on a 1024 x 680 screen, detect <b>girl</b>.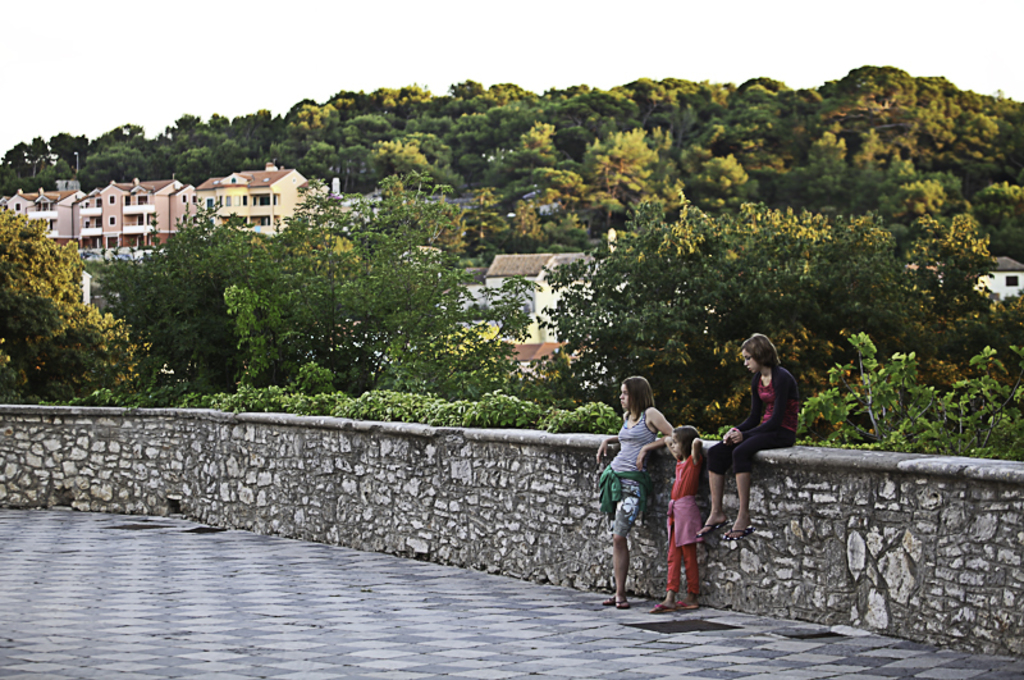
bbox(695, 325, 796, 543).
